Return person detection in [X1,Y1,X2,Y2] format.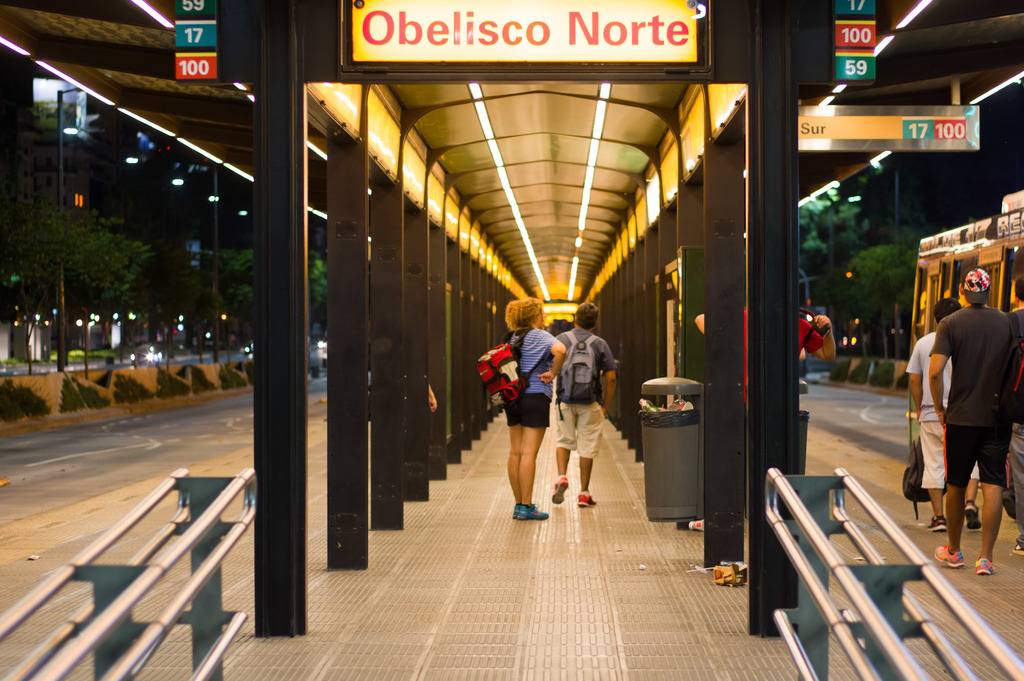
[692,303,836,407].
